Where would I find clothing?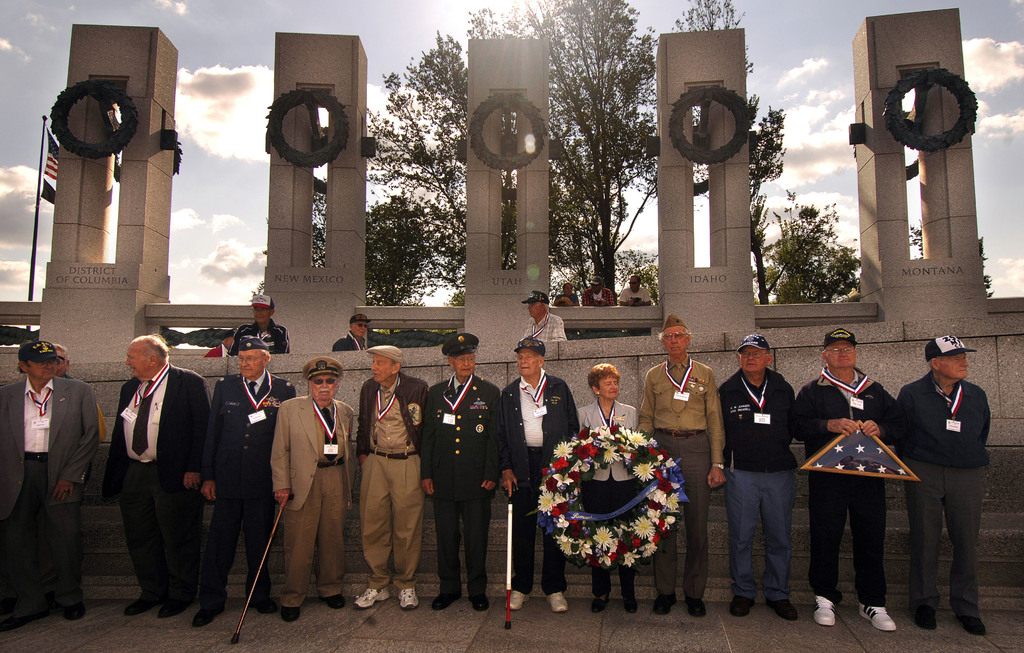
At bbox=[0, 374, 102, 617].
